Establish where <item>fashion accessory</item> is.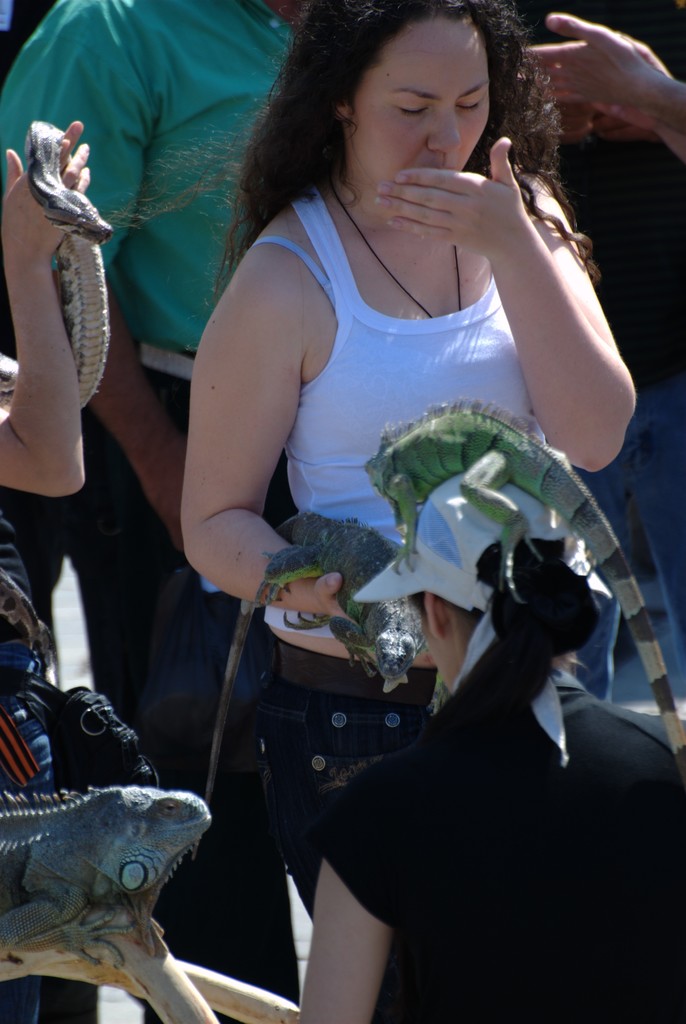
Established at locate(328, 176, 462, 317).
